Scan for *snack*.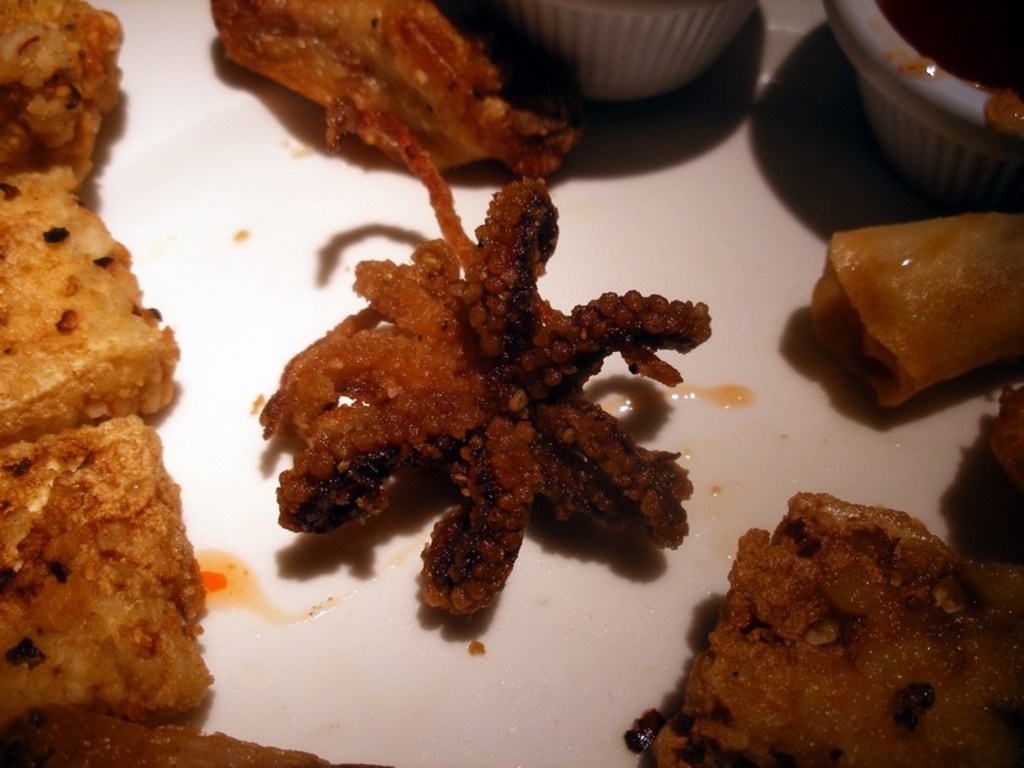
Scan result: (0,160,179,444).
